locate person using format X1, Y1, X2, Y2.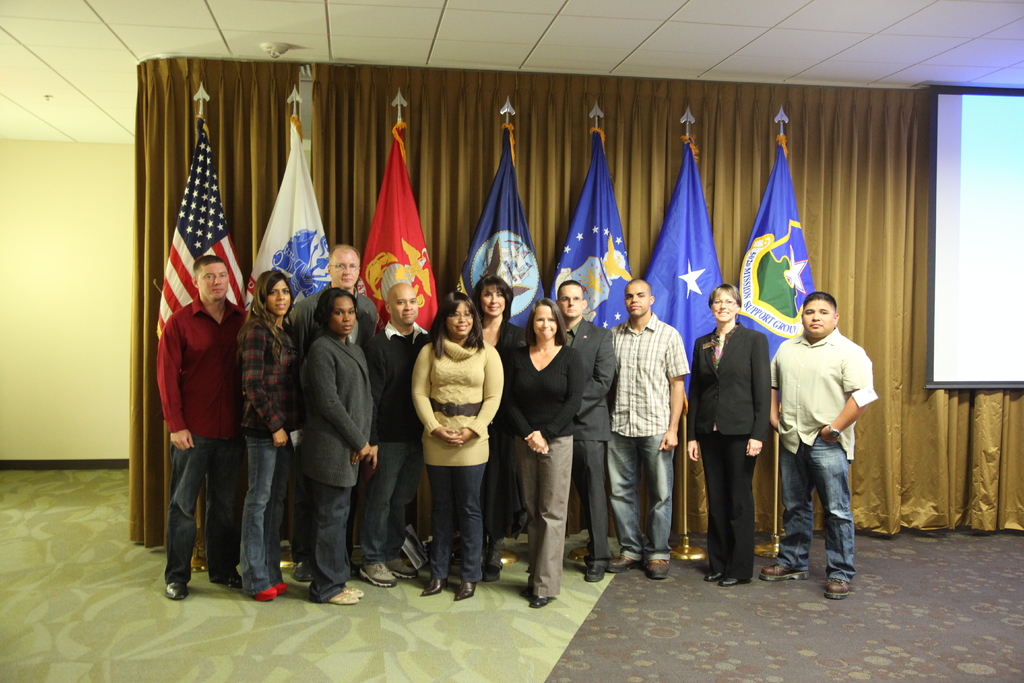
608, 277, 691, 582.
